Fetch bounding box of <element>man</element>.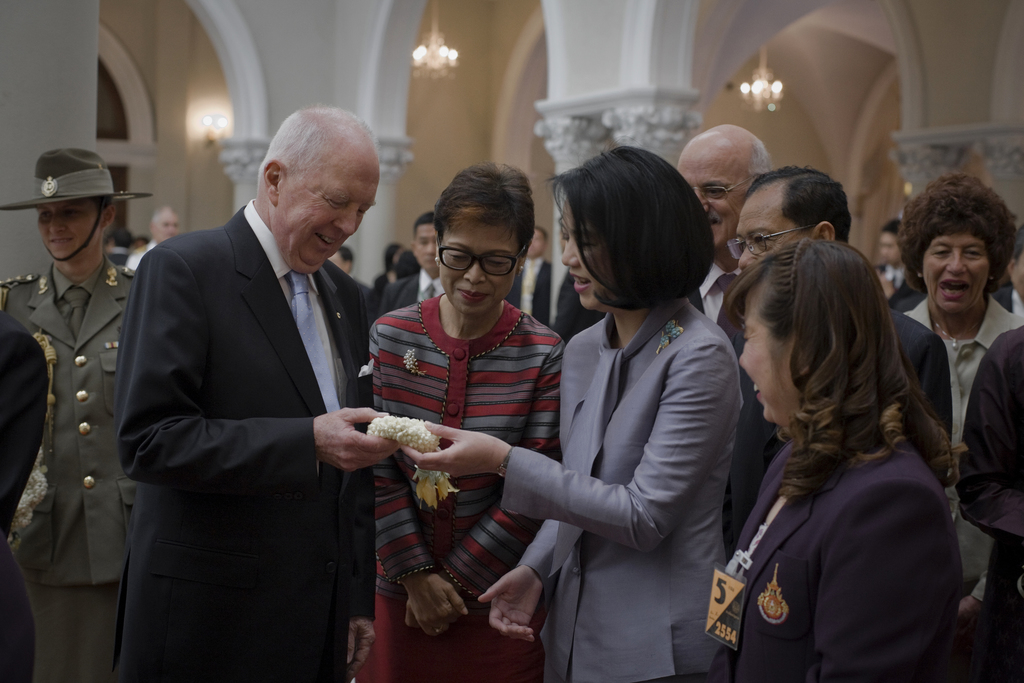
Bbox: [left=675, top=126, right=774, bottom=336].
